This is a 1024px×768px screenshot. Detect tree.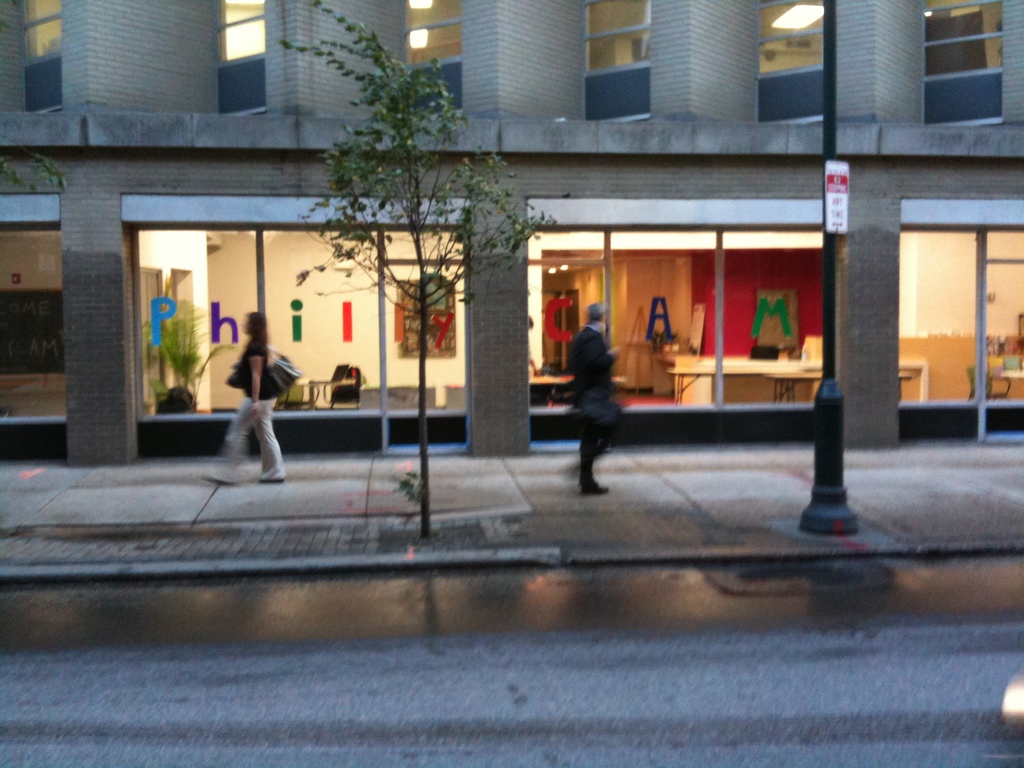
detection(278, 0, 559, 534).
